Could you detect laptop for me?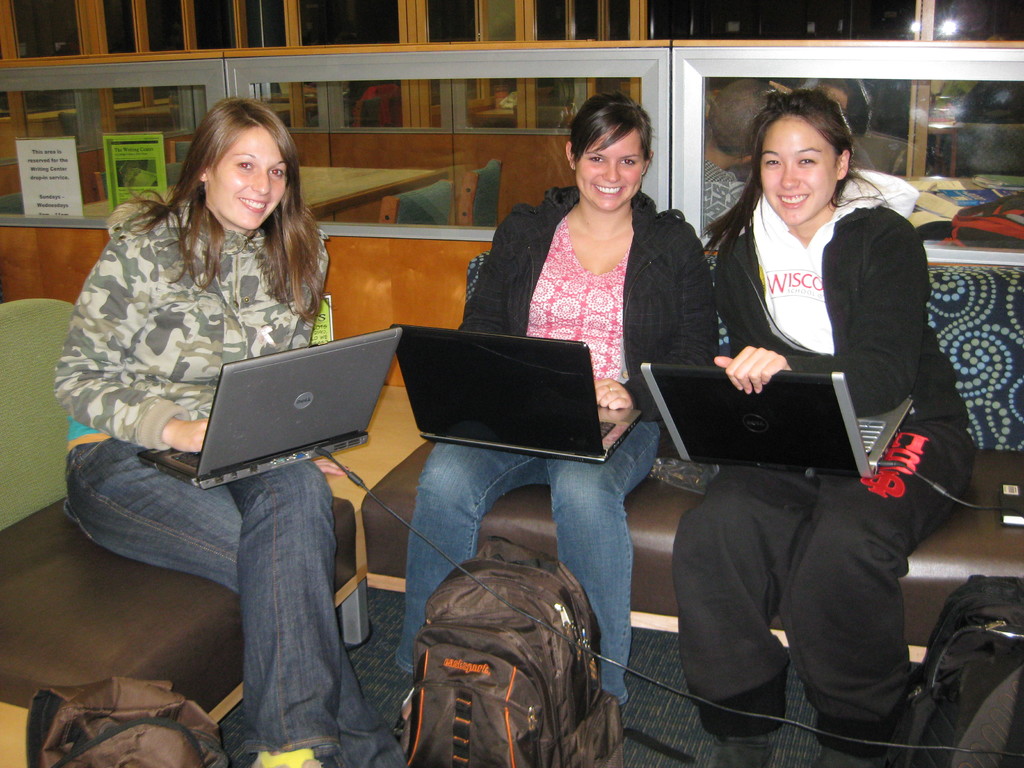
Detection result: {"x1": 637, "y1": 365, "x2": 915, "y2": 475}.
